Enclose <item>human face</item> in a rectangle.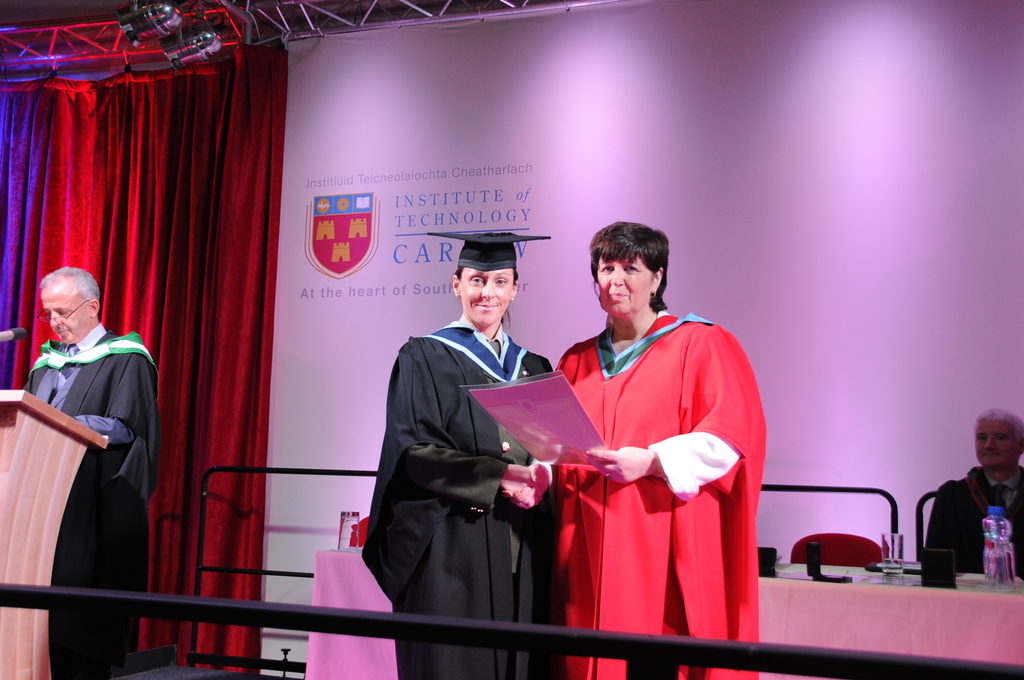
bbox(461, 270, 514, 324).
